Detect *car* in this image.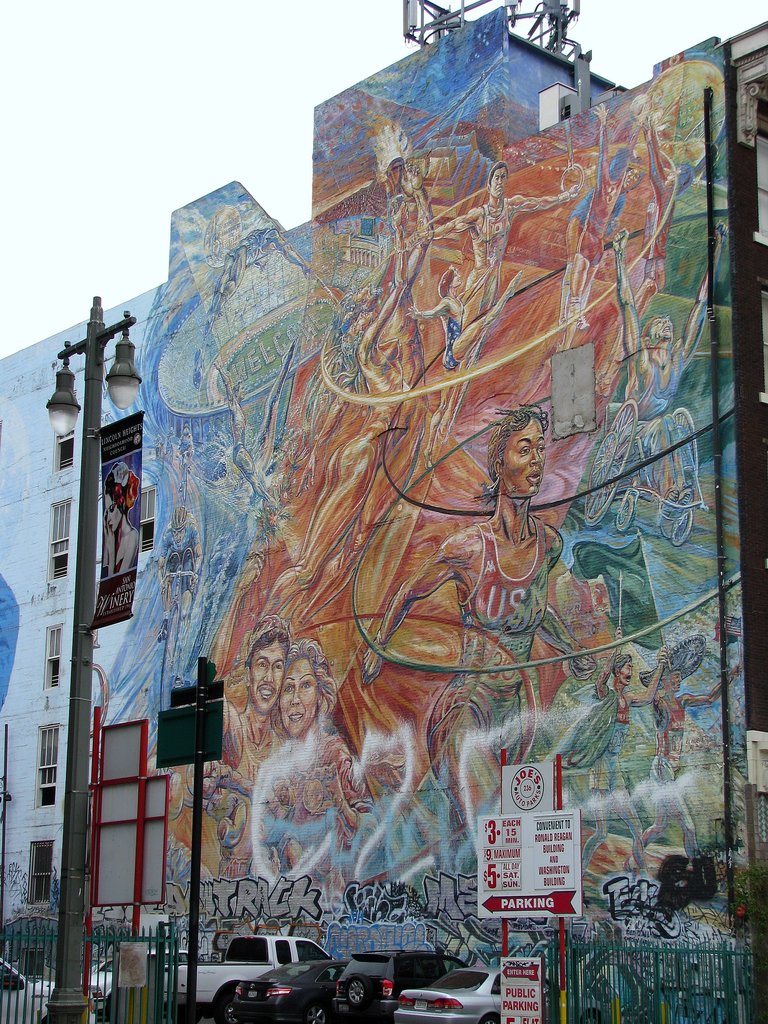
Detection: rect(87, 948, 208, 1018).
